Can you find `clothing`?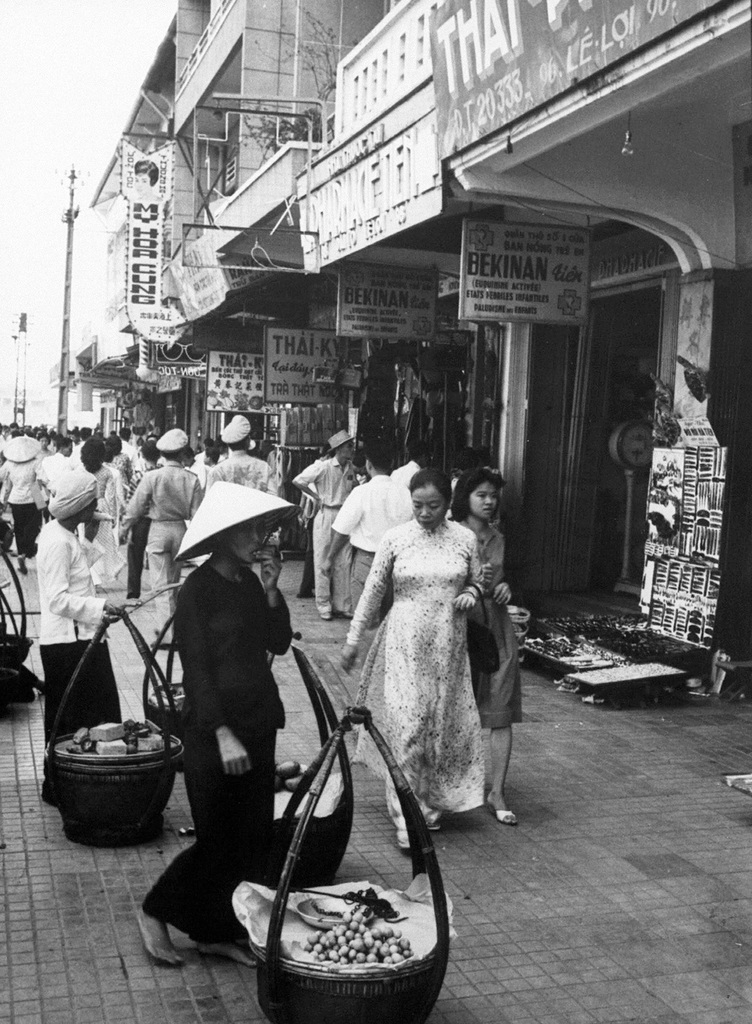
Yes, bounding box: l=207, t=447, r=279, b=503.
